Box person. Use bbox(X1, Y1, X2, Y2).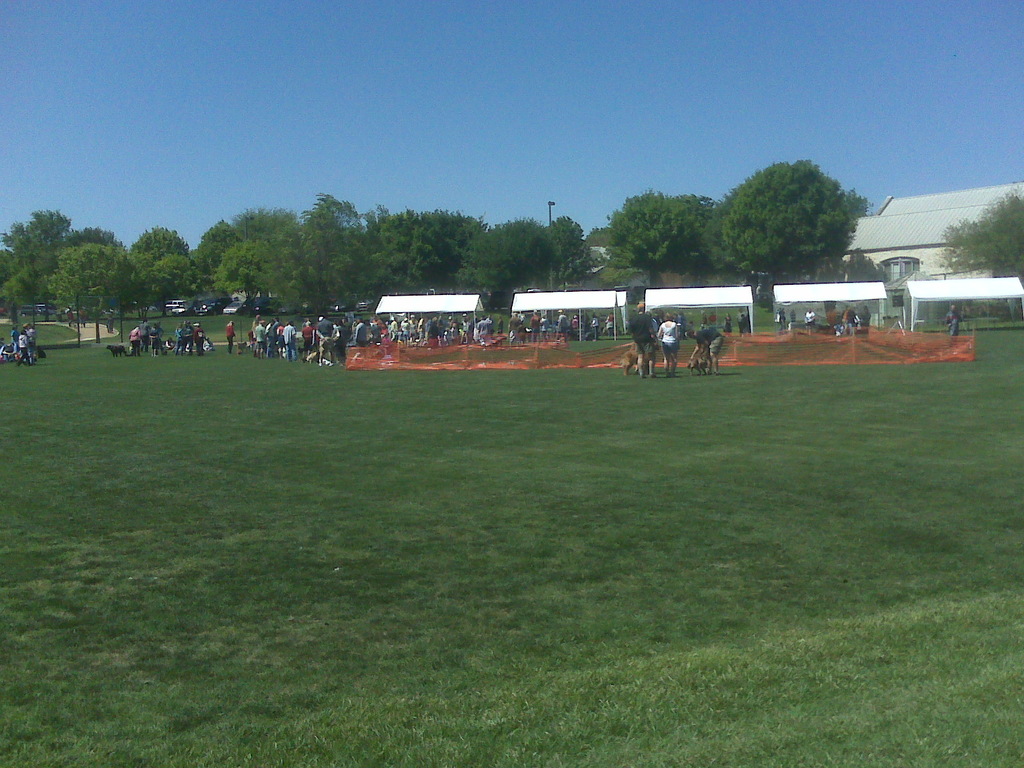
bbox(83, 315, 90, 323).
